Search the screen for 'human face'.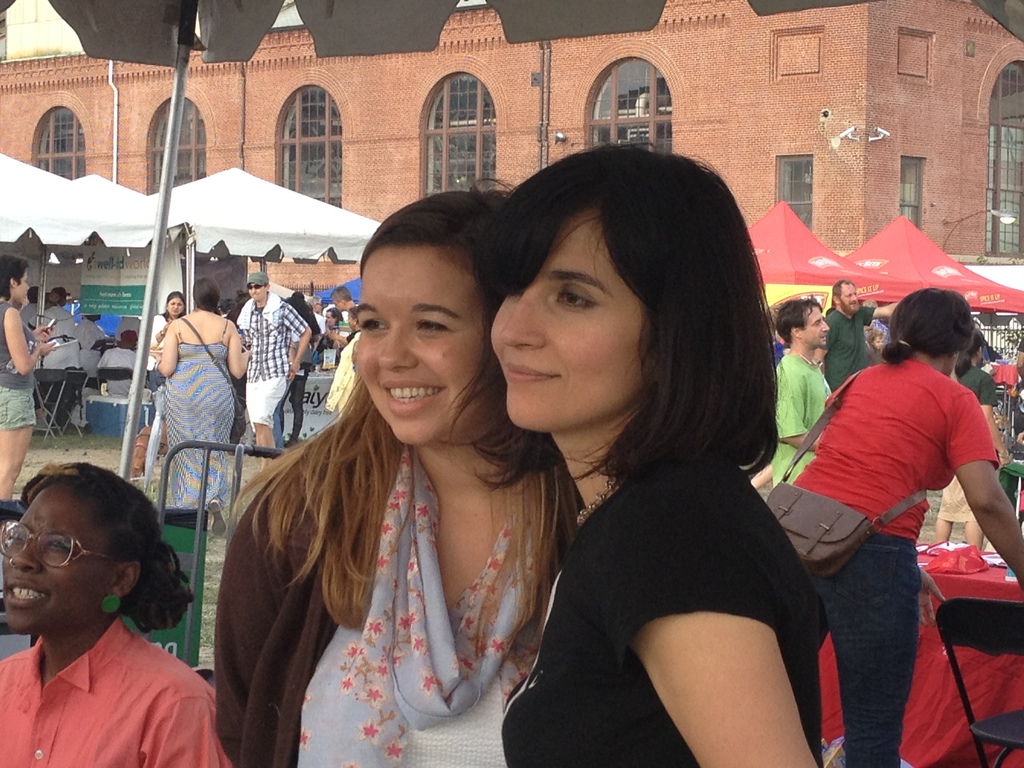
Found at BBox(248, 285, 270, 303).
